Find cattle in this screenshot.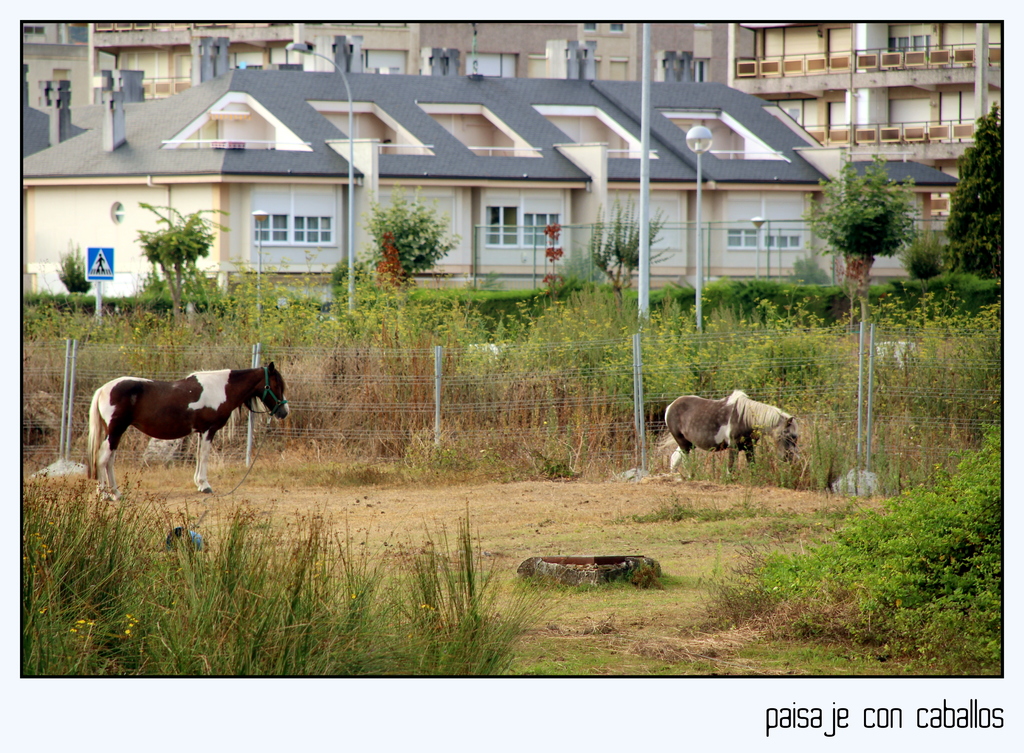
The bounding box for cattle is (x1=664, y1=392, x2=801, y2=474).
